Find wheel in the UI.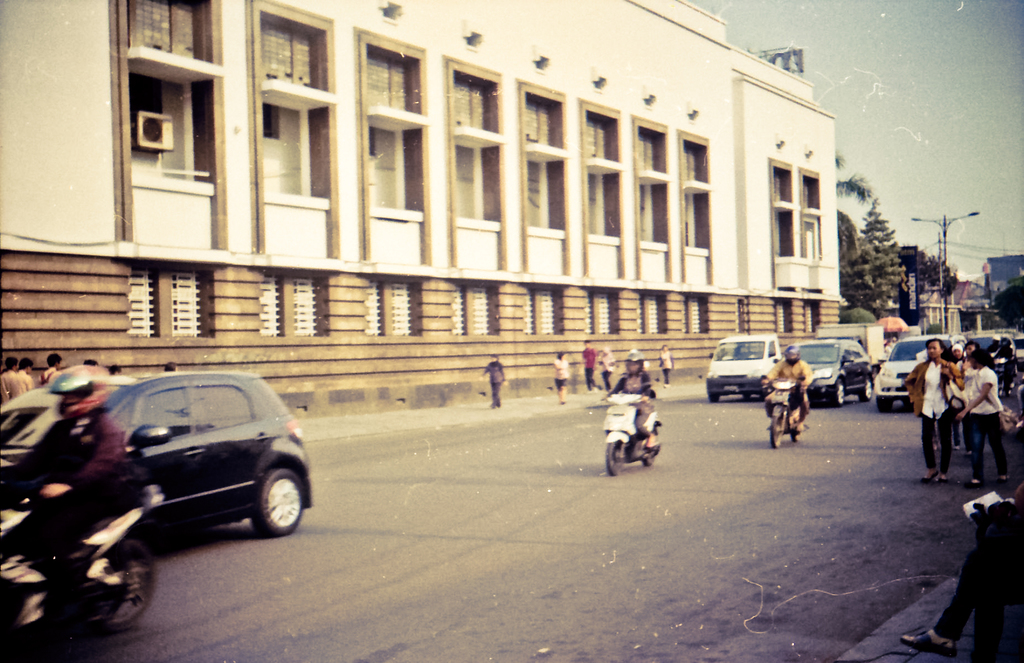
UI element at BBox(854, 374, 870, 404).
